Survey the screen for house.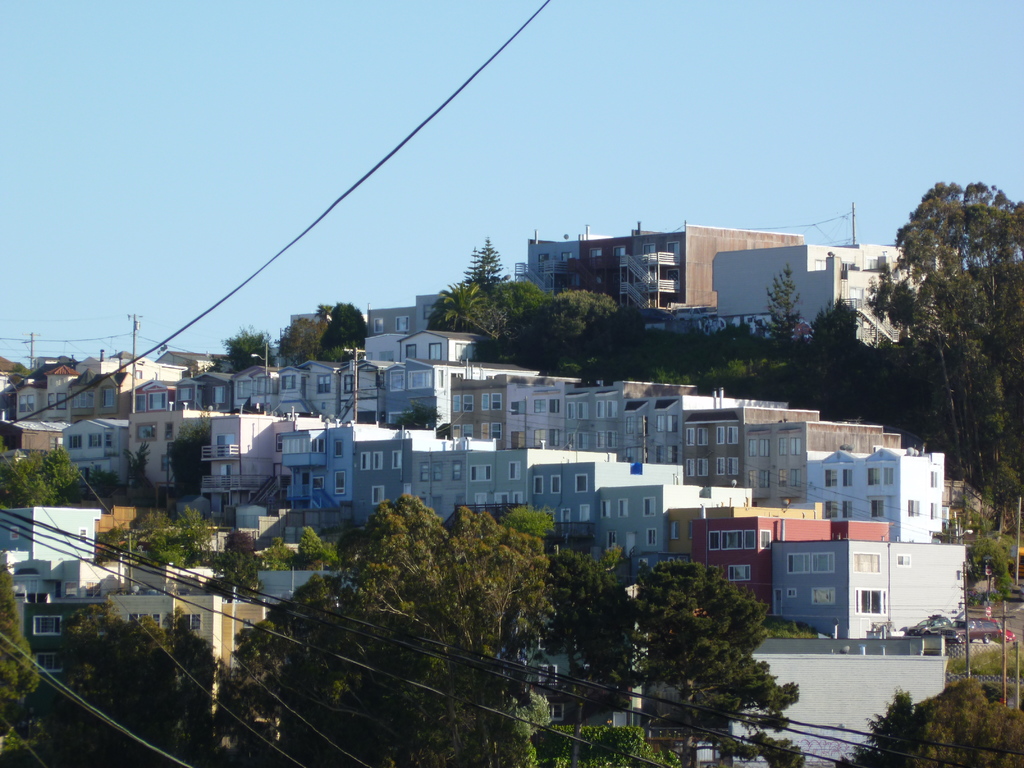
Survey found: [102, 595, 174, 654].
